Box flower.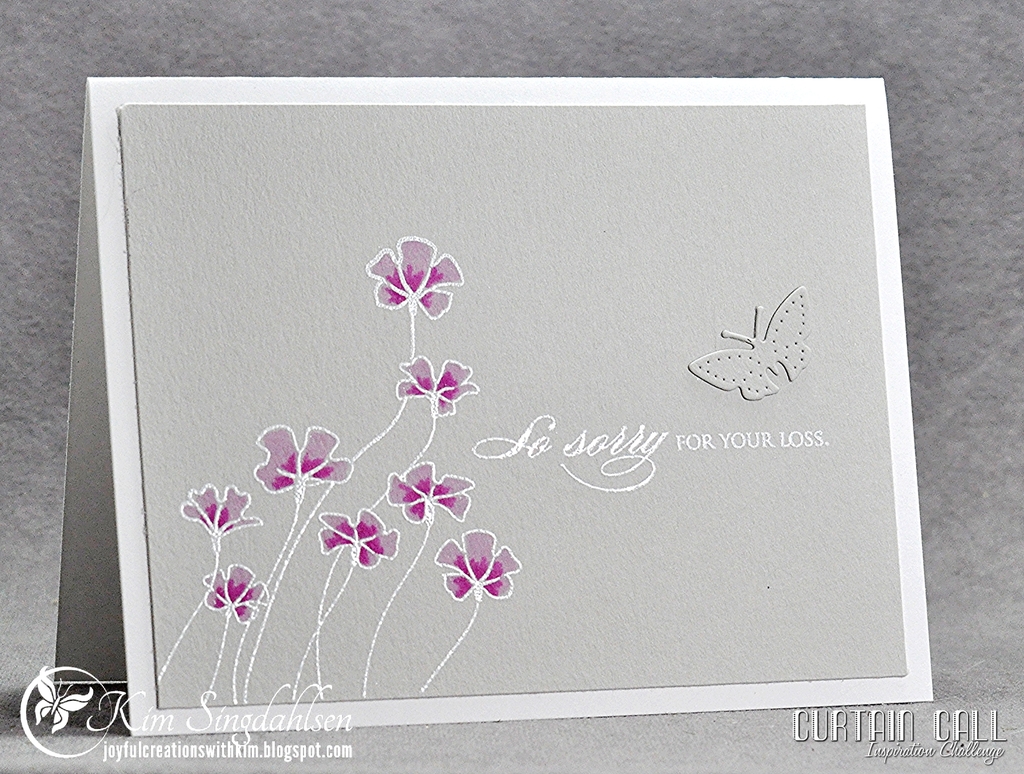
<region>362, 236, 466, 321</region>.
